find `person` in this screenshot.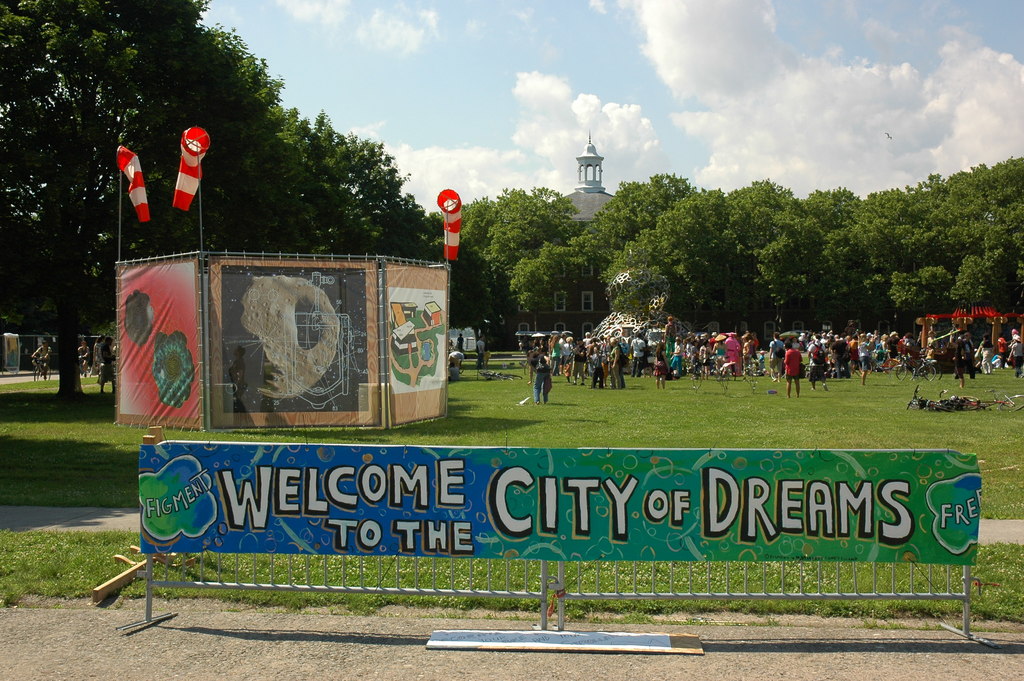
The bounding box for `person` is bbox=[739, 332, 752, 370].
